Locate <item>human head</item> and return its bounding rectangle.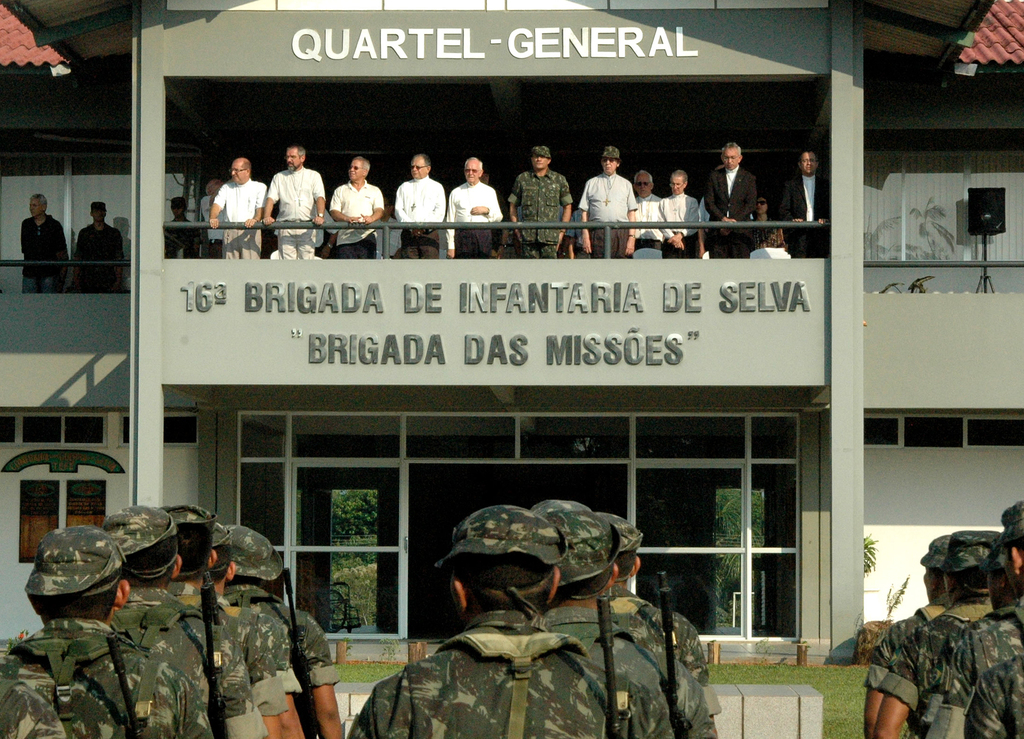
rect(343, 155, 369, 180).
